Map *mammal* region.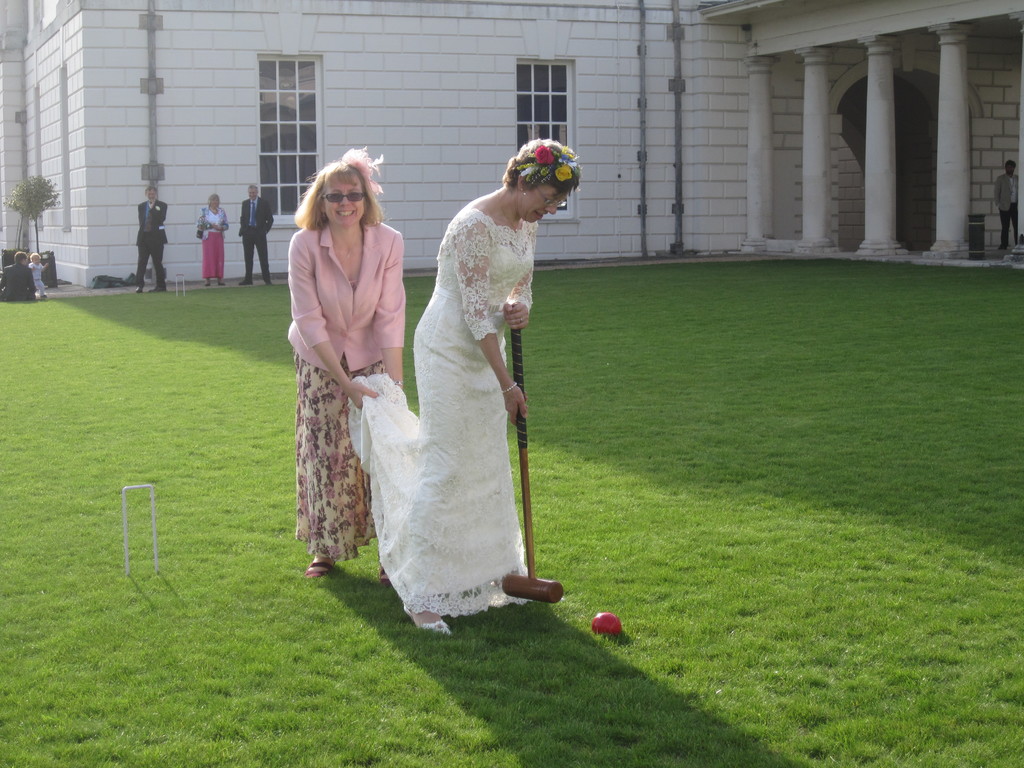
Mapped to {"x1": 236, "y1": 183, "x2": 274, "y2": 285}.
